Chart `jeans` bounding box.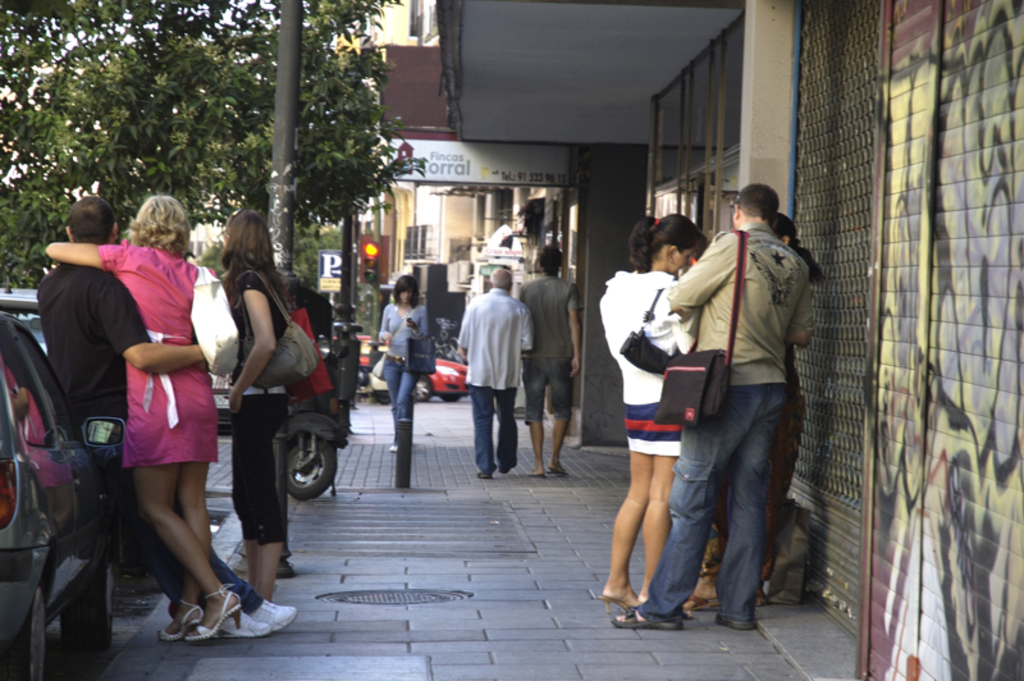
Charted: bbox=[522, 356, 573, 426].
